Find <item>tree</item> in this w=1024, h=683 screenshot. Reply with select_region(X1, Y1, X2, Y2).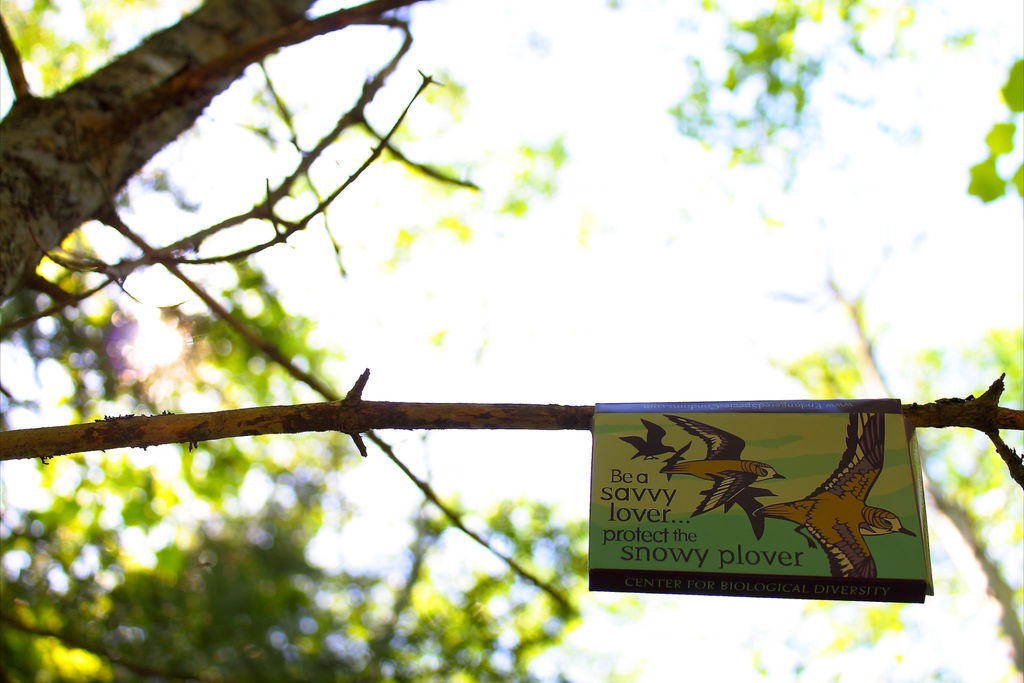
select_region(0, 0, 1023, 614).
